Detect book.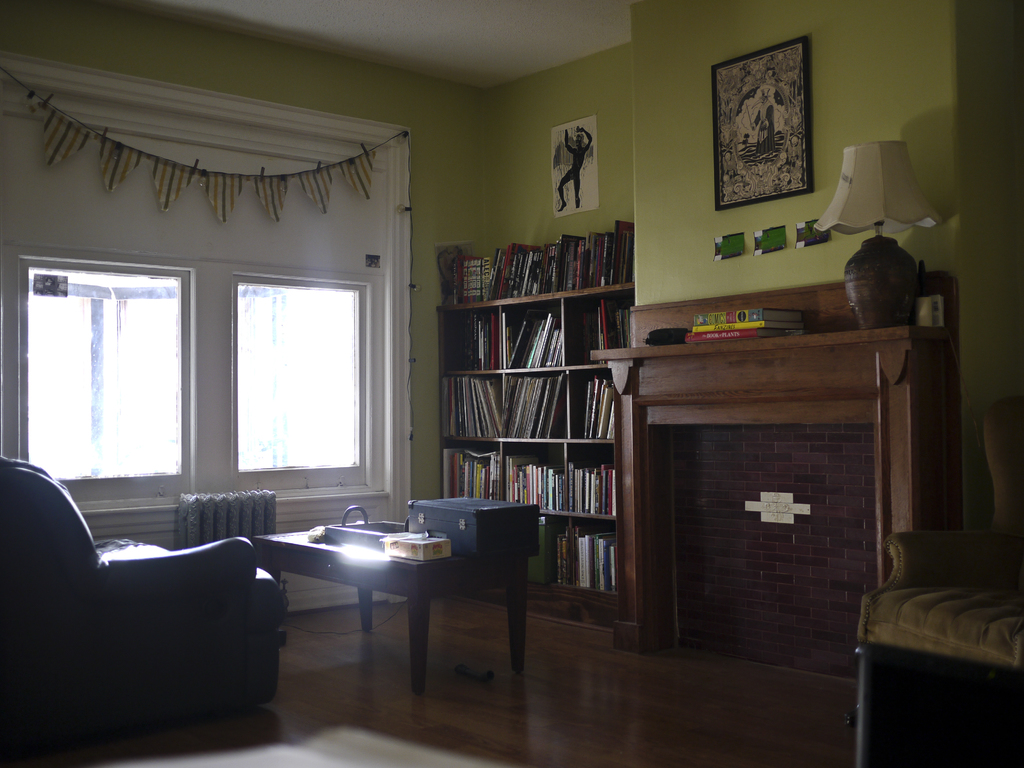
Detected at [691,316,805,329].
